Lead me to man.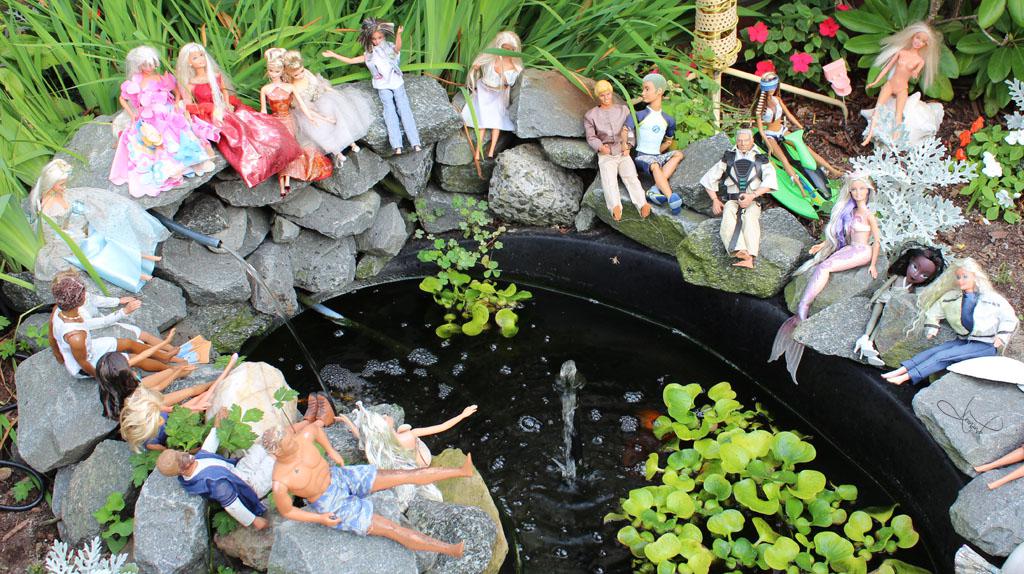
Lead to pyautogui.locateOnScreen(619, 74, 687, 212).
